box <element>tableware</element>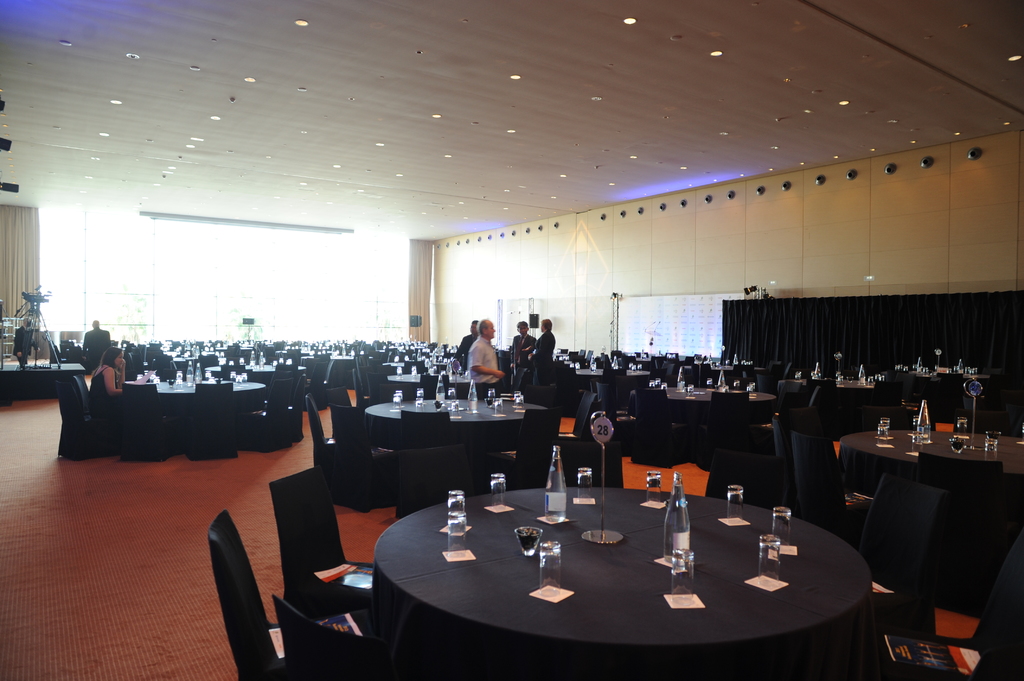
left=984, top=429, right=1002, bottom=441
